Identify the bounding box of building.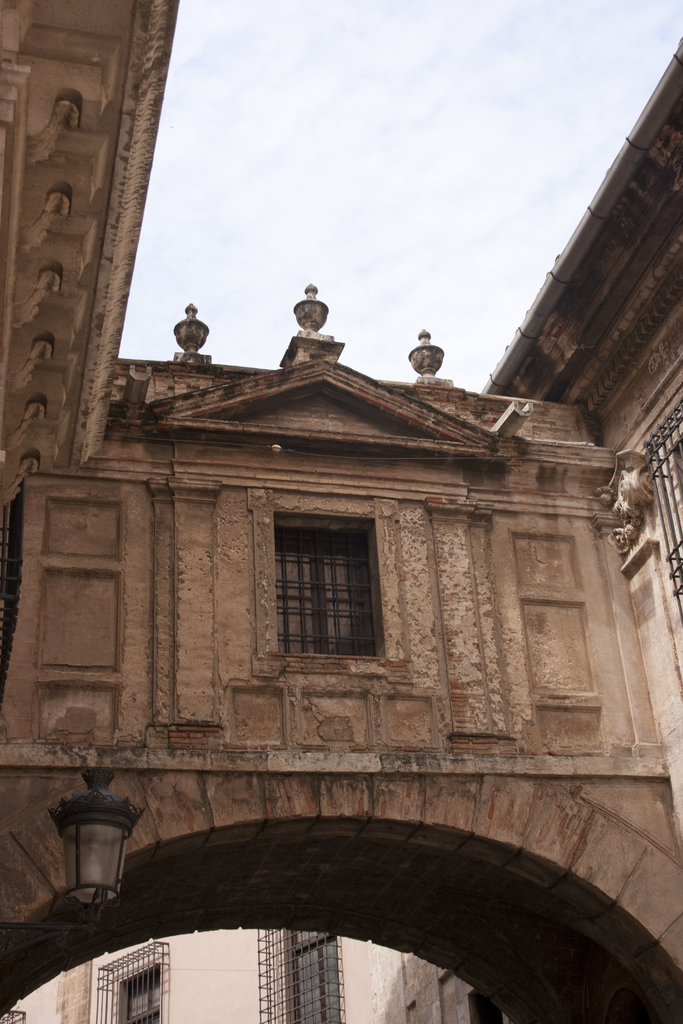
0,0,682,1023.
